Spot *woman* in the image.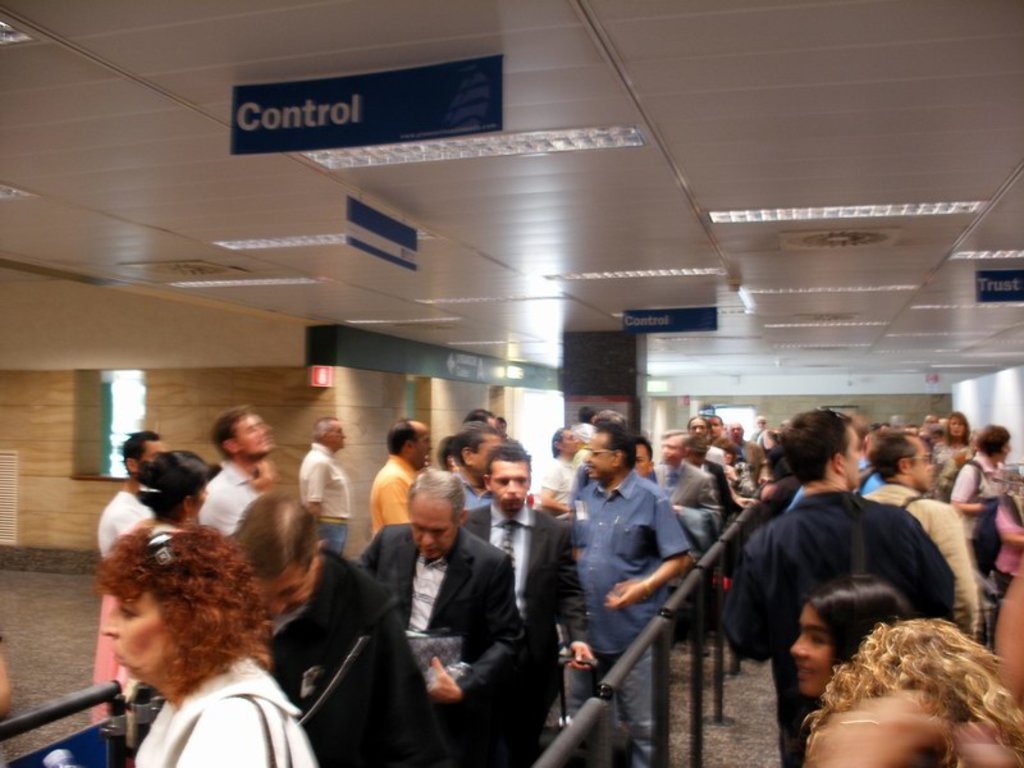
*woman* found at {"left": 791, "top": 563, "right": 932, "bottom": 708}.
